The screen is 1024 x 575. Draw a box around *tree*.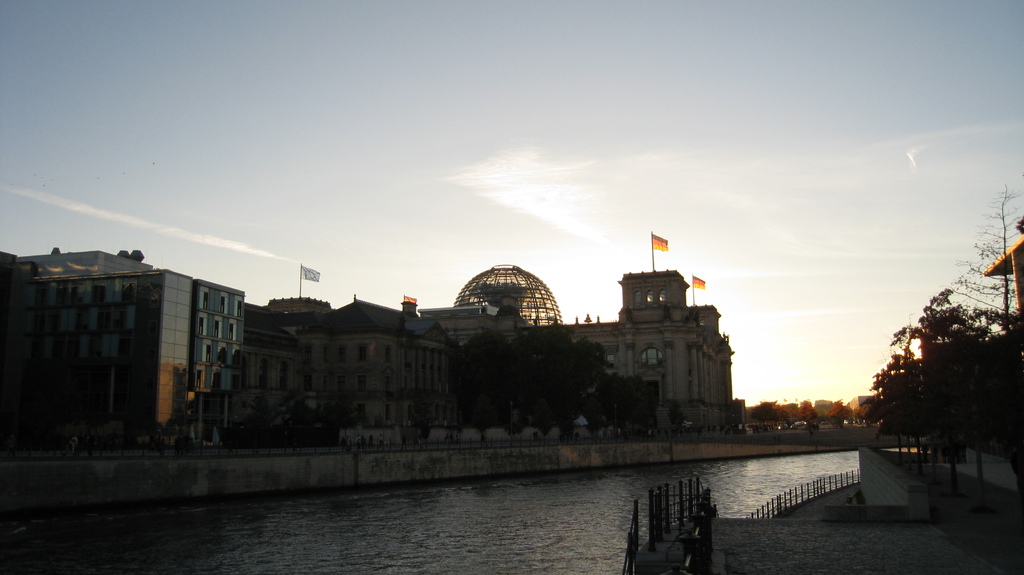
751,400,780,430.
